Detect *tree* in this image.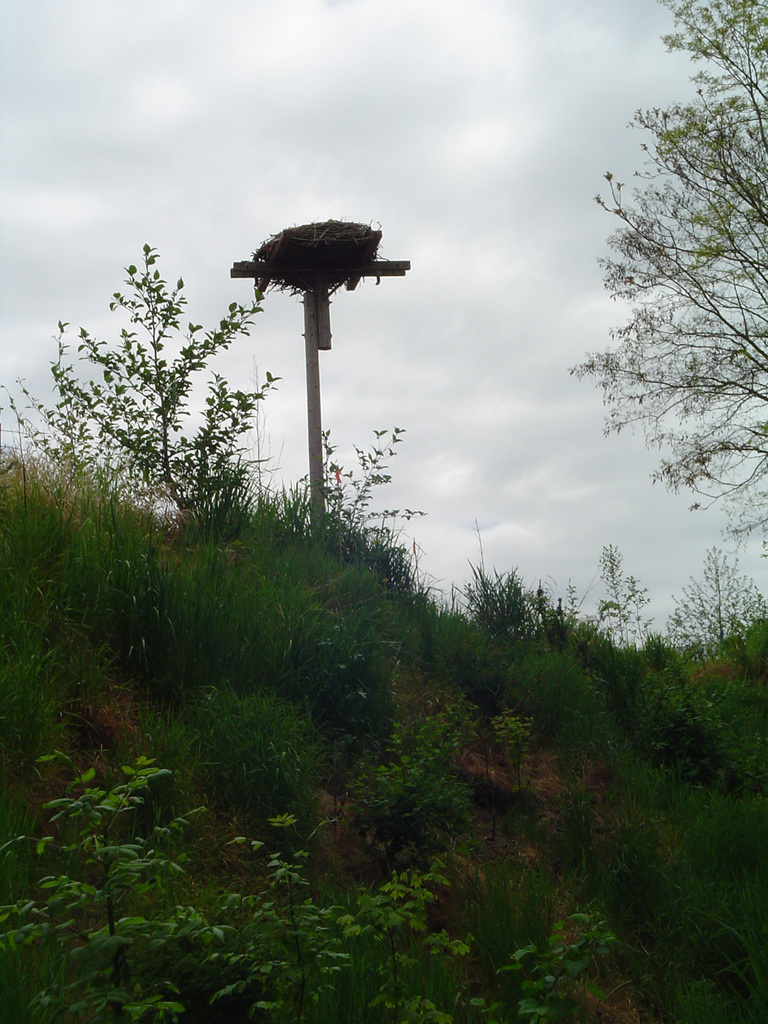
Detection: <region>564, 38, 748, 641</region>.
